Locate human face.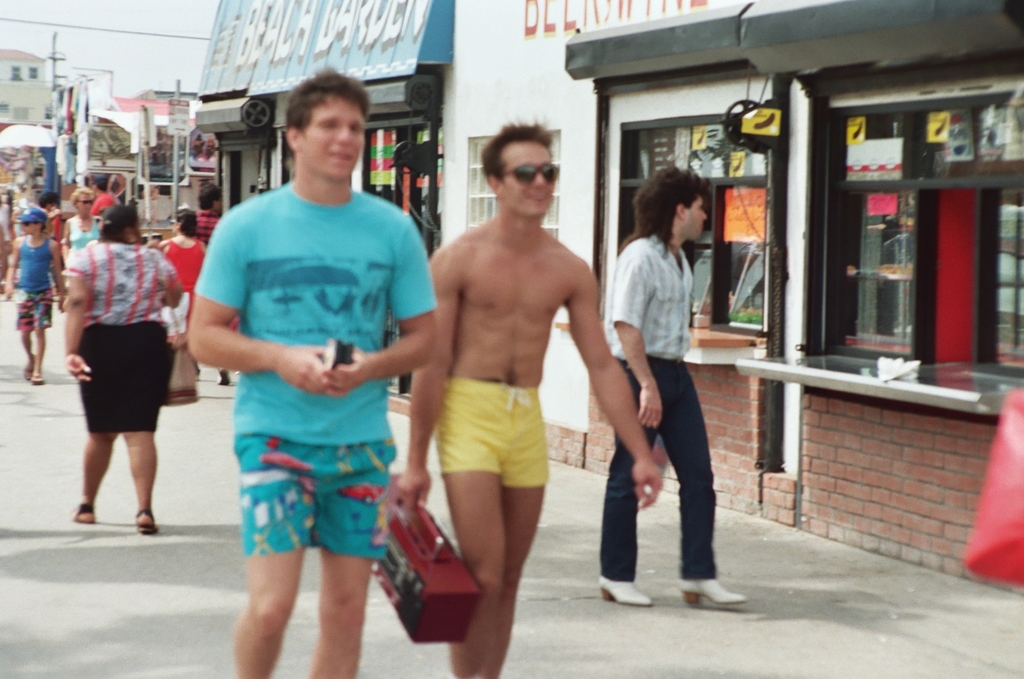
Bounding box: <box>682,196,705,239</box>.
